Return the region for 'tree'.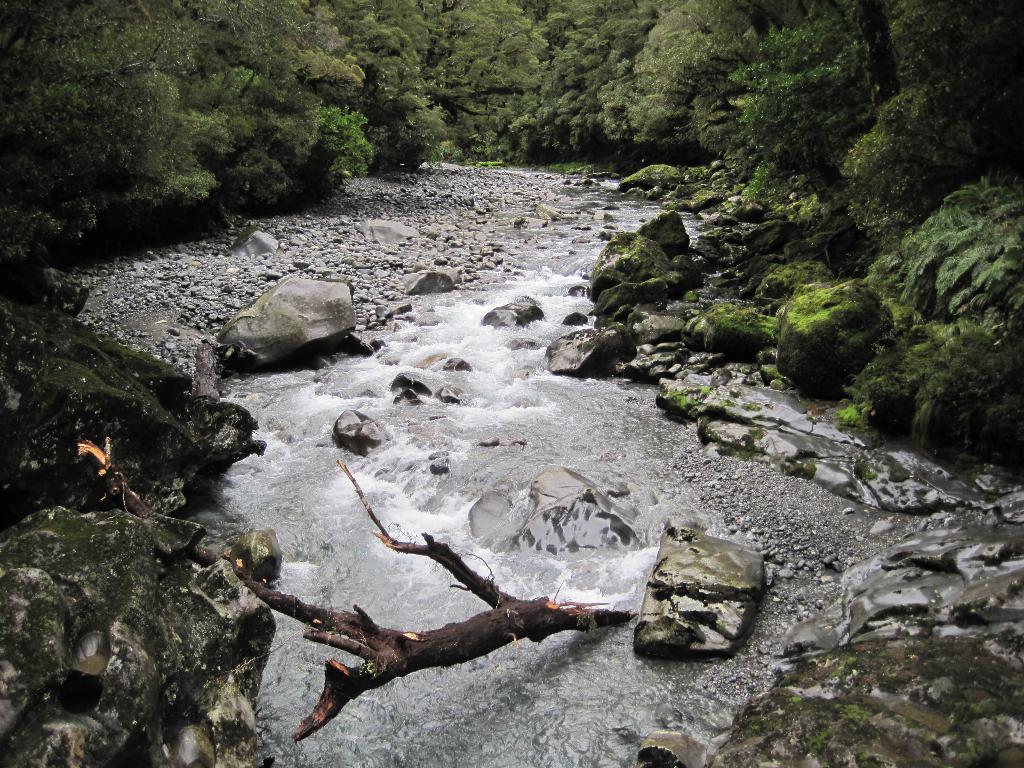
detection(190, 49, 321, 205).
